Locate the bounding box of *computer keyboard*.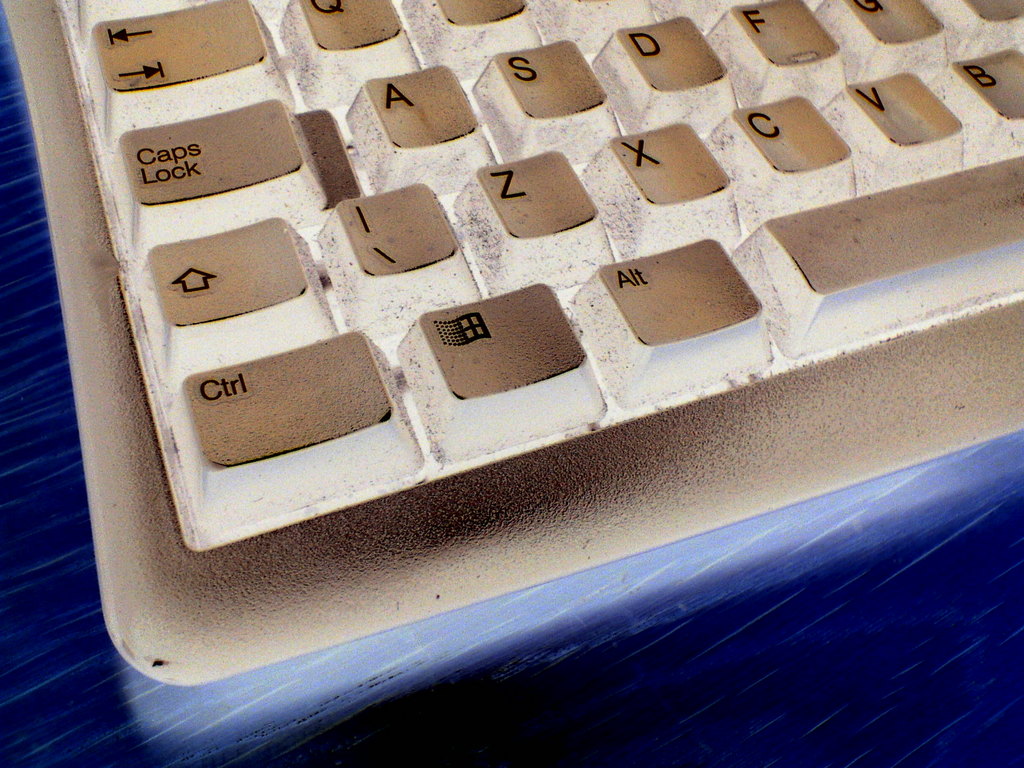
Bounding box: <region>0, 0, 1023, 689</region>.
